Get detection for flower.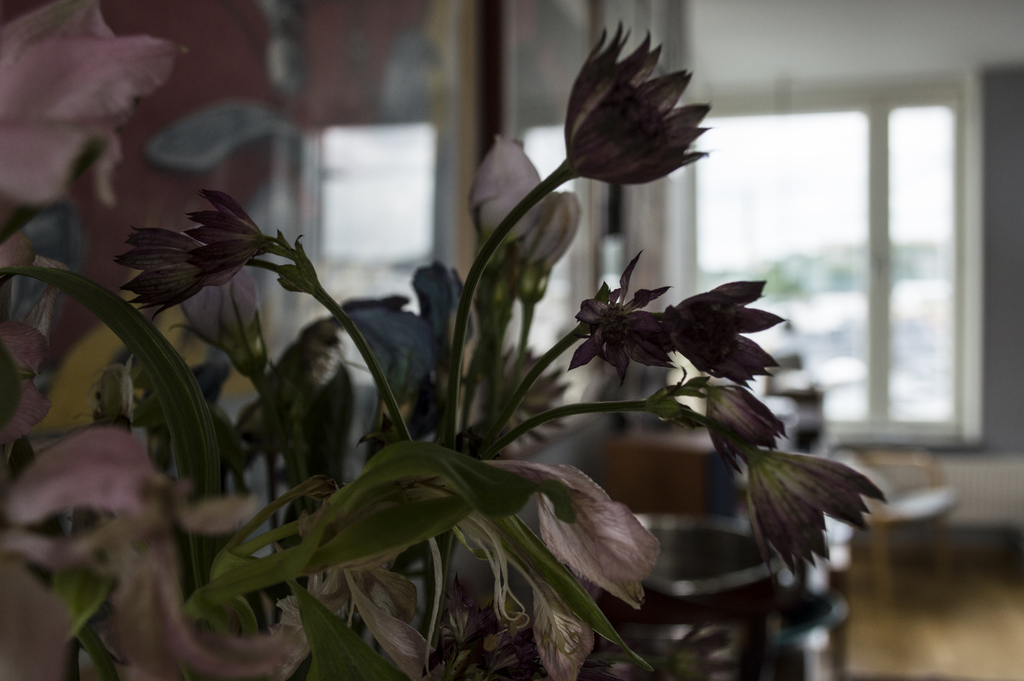
Detection: {"x1": 578, "y1": 258, "x2": 689, "y2": 390}.
